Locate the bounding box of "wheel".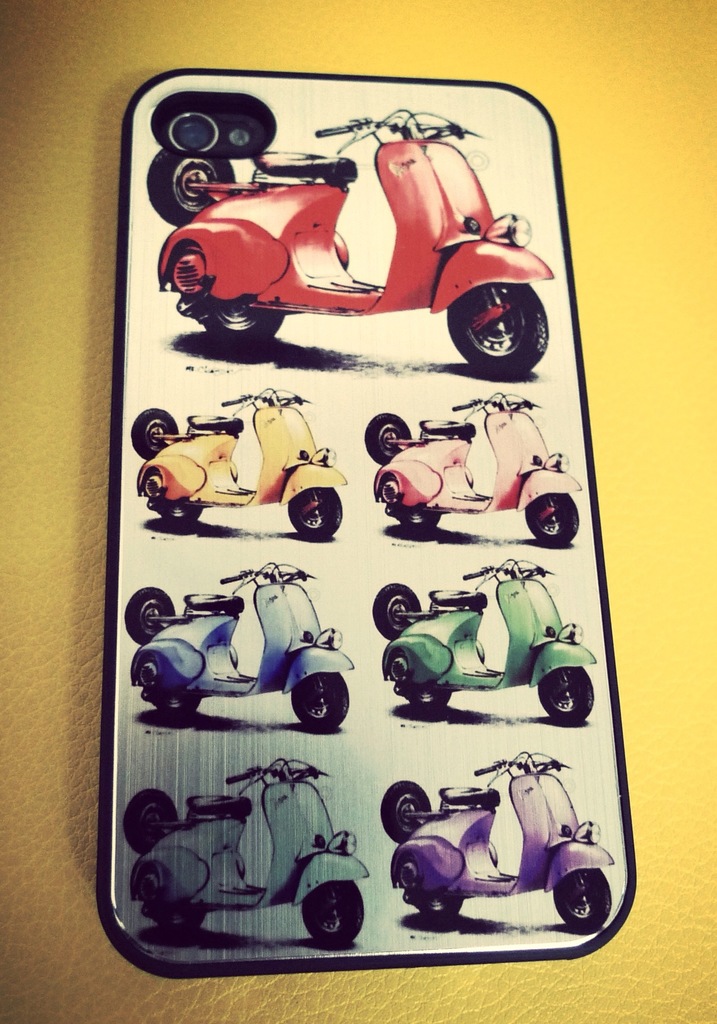
Bounding box: select_region(416, 896, 462, 918).
